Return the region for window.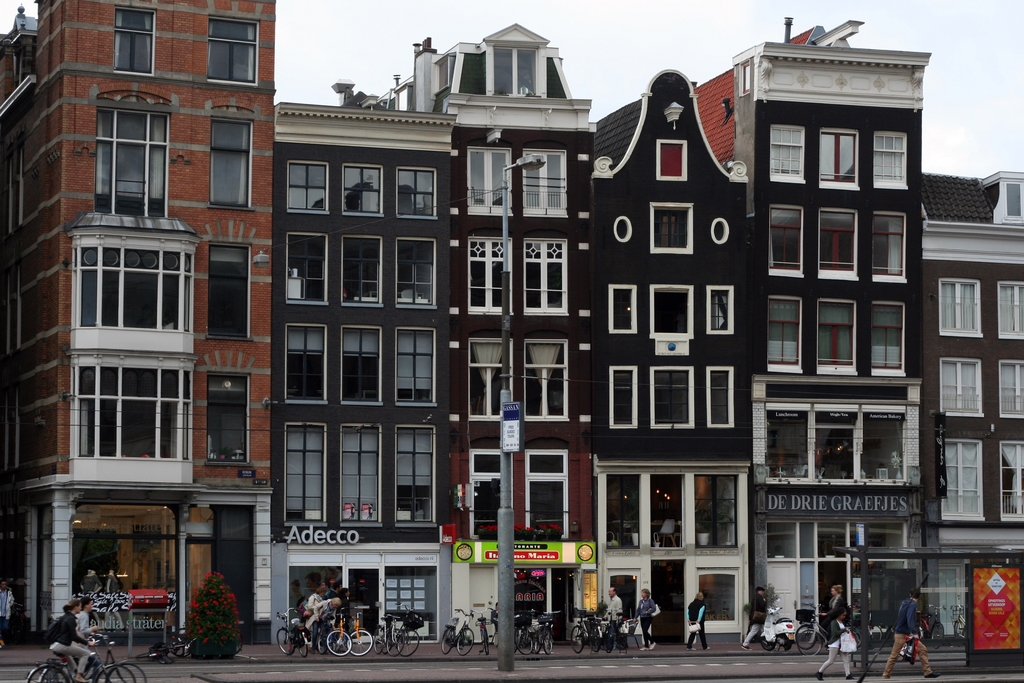
detection(343, 329, 381, 404).
